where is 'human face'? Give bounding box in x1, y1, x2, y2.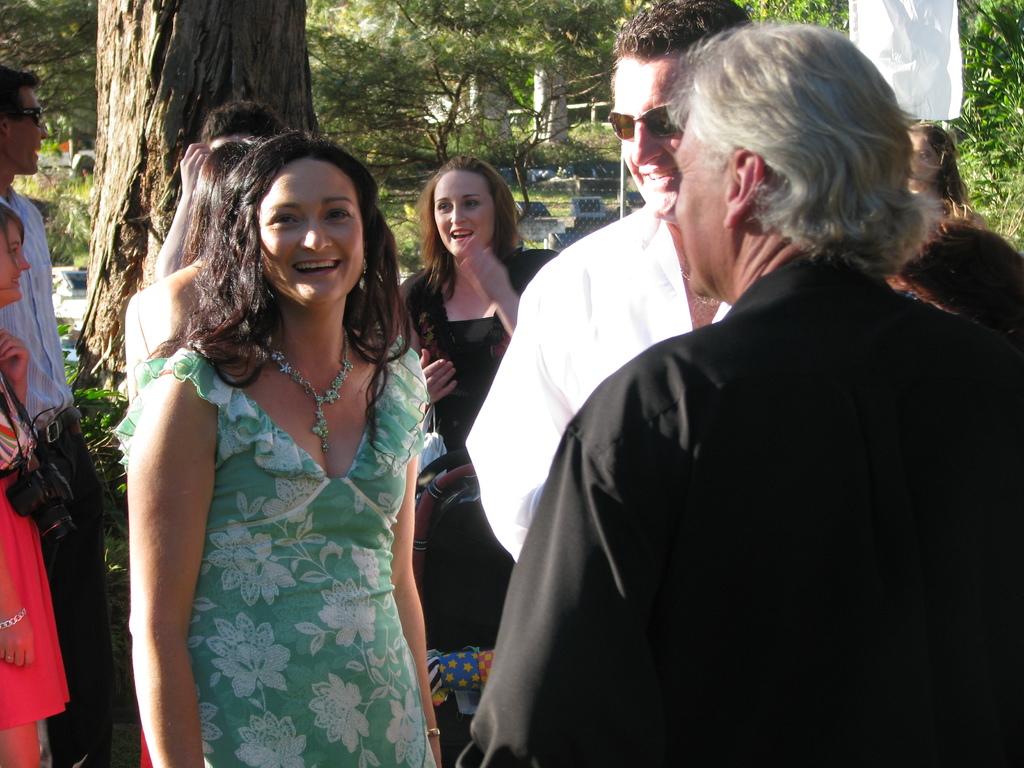
255, 151, 370, 303.
